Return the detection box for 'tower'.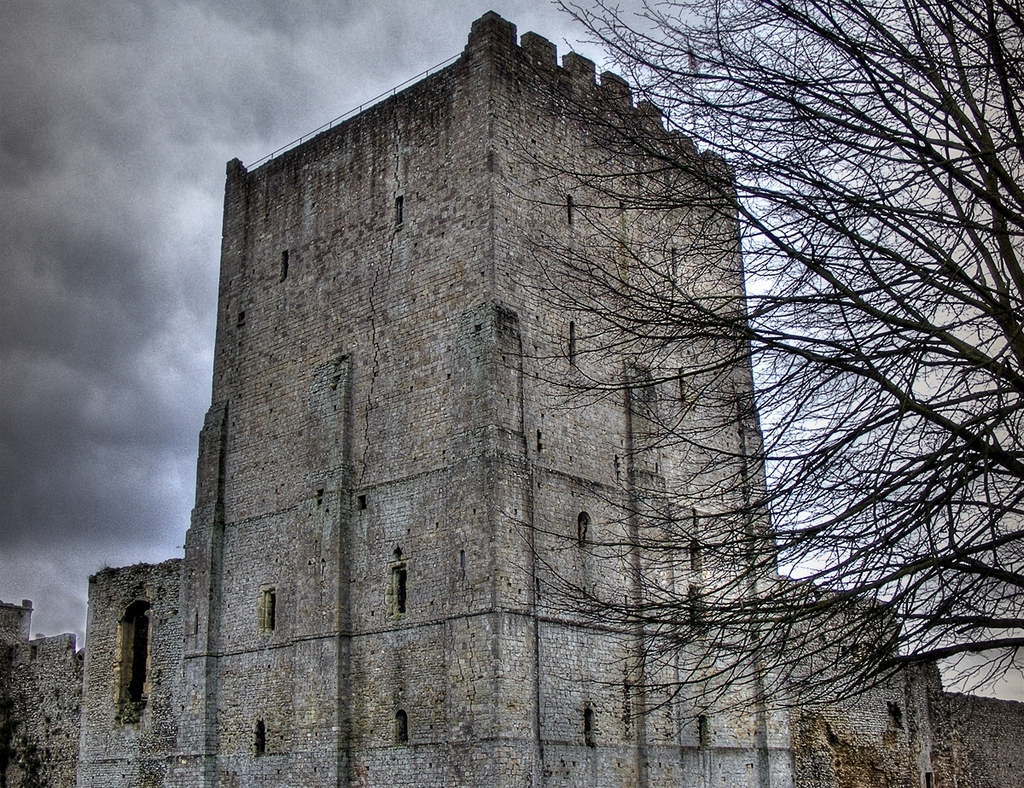
box=[117, 0, 845, 730].
